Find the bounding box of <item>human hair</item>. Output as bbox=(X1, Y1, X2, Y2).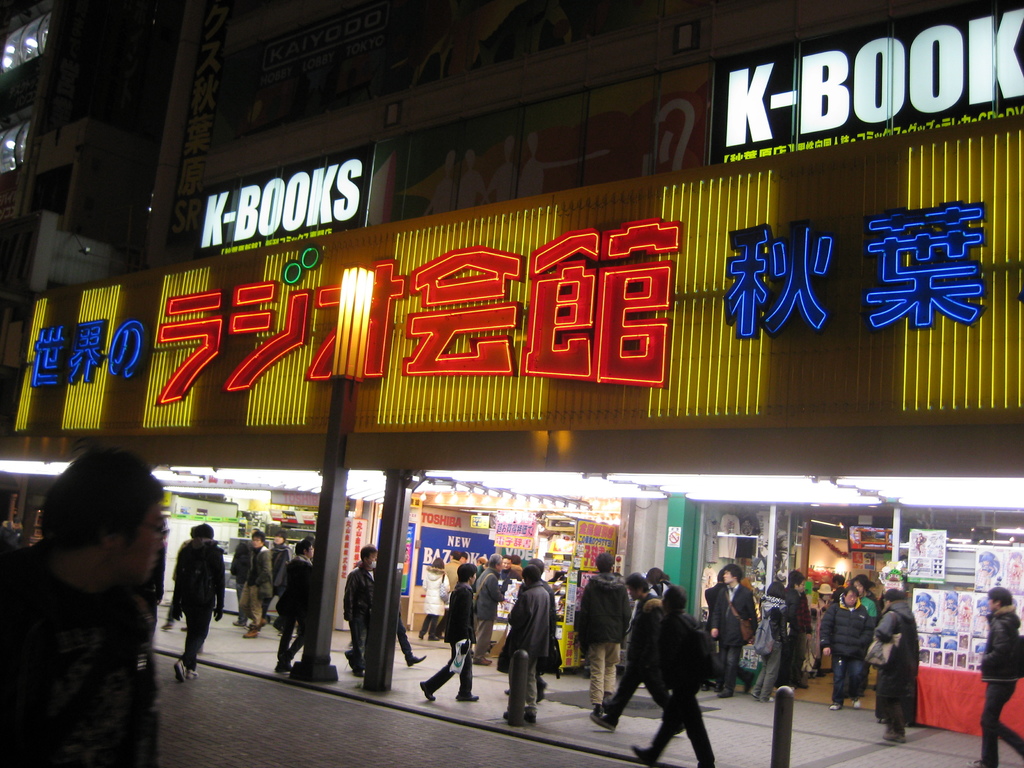
bbox=(361, 541, 378, 564).
